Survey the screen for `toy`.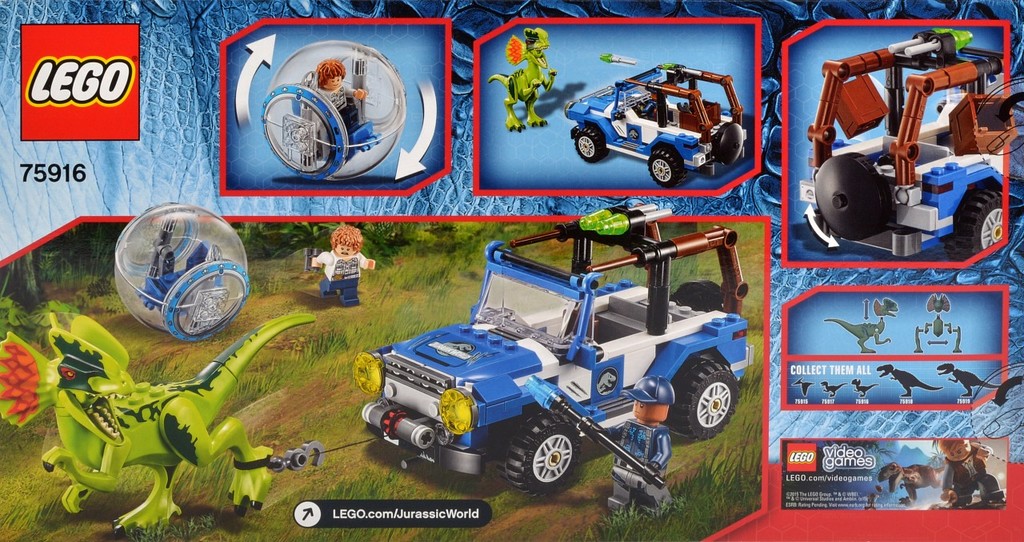
Survey found: [left=114, top=202, right=250, bottom=340].
